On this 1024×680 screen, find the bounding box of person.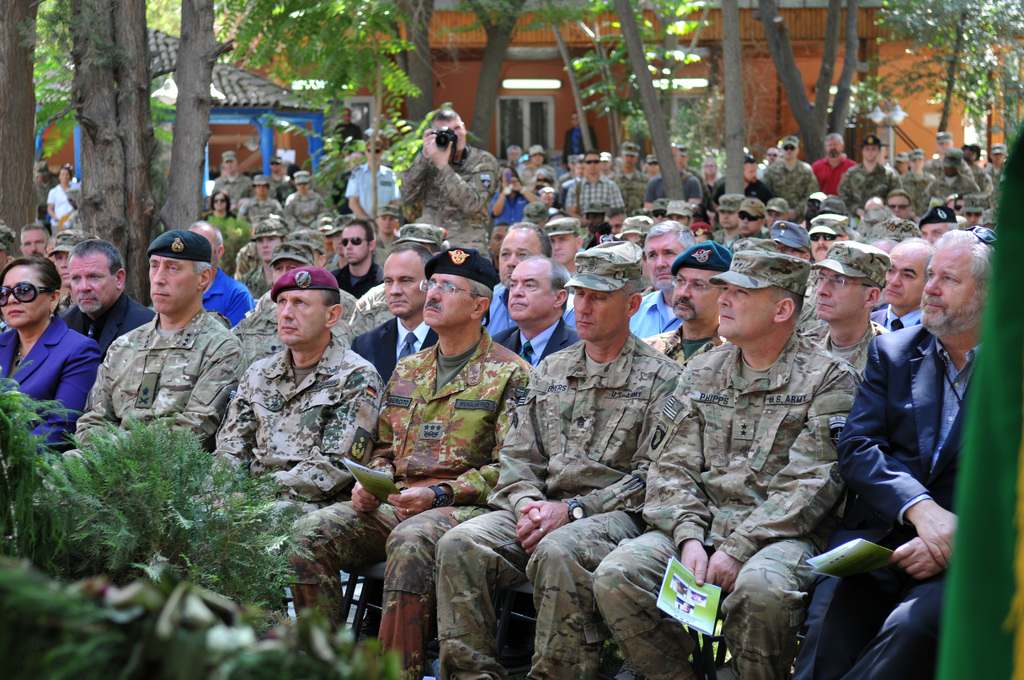
Bounding box: [232, 210, 289, 299].
